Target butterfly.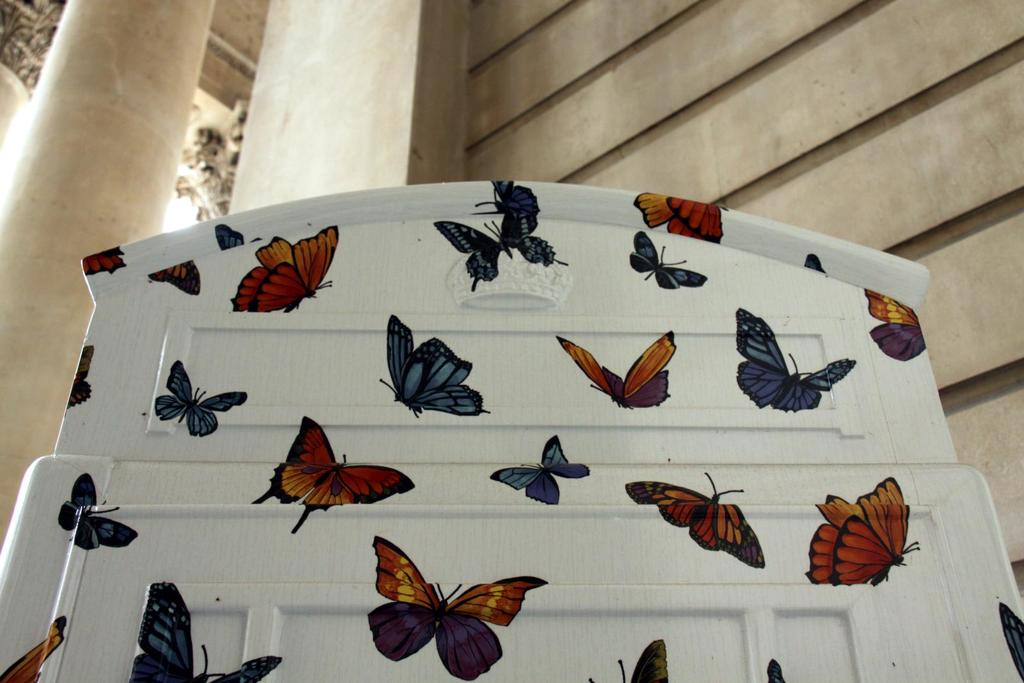
Target region: 150 257 203 296.
